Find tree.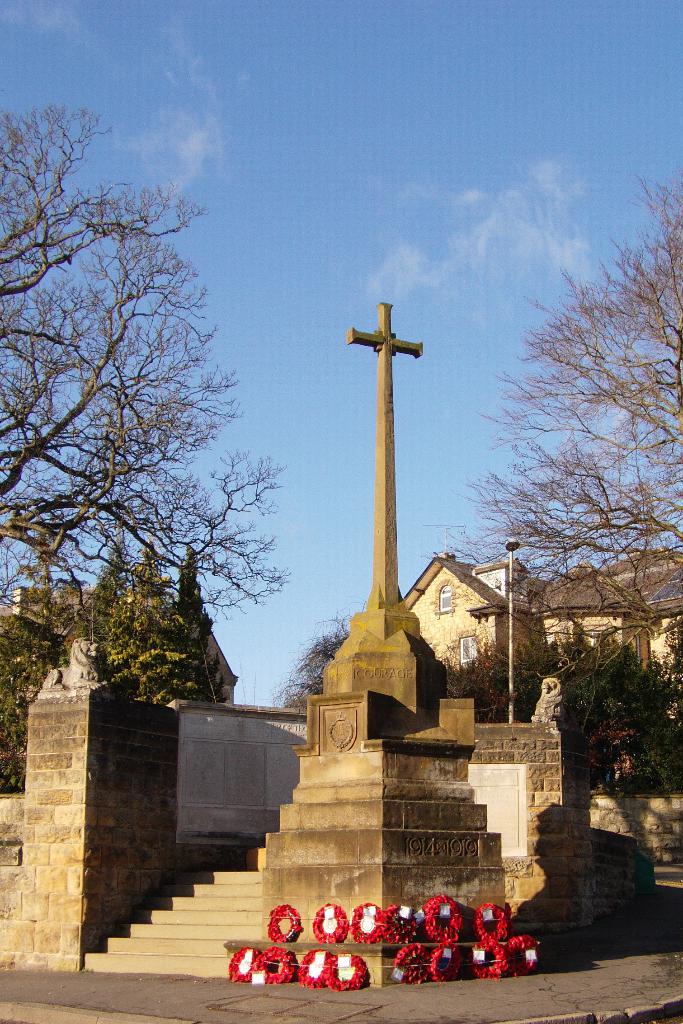
locate(20, 147, 272, 751).
